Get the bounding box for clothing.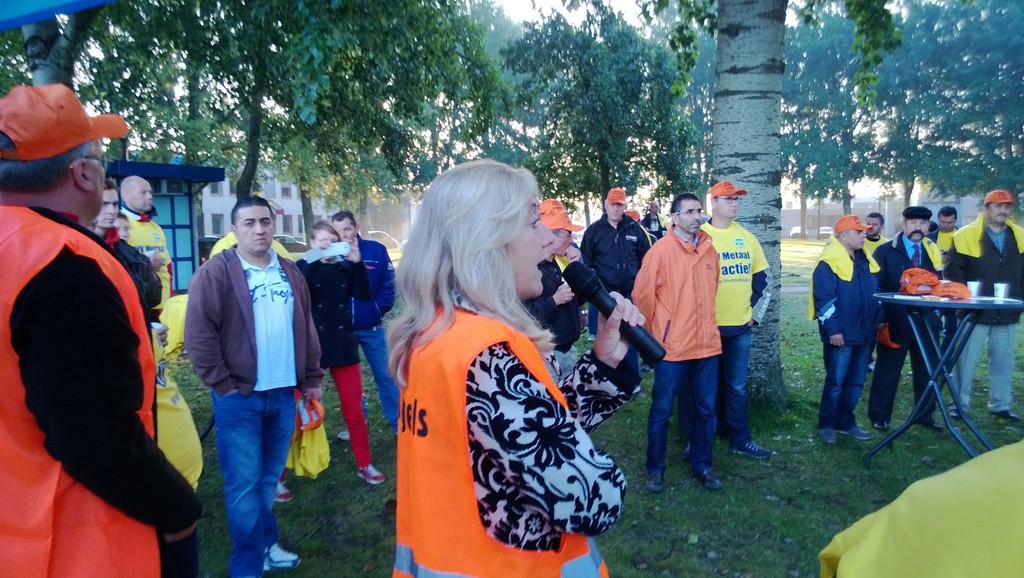
x1=291 y1=255 x2=367 y2=463.
